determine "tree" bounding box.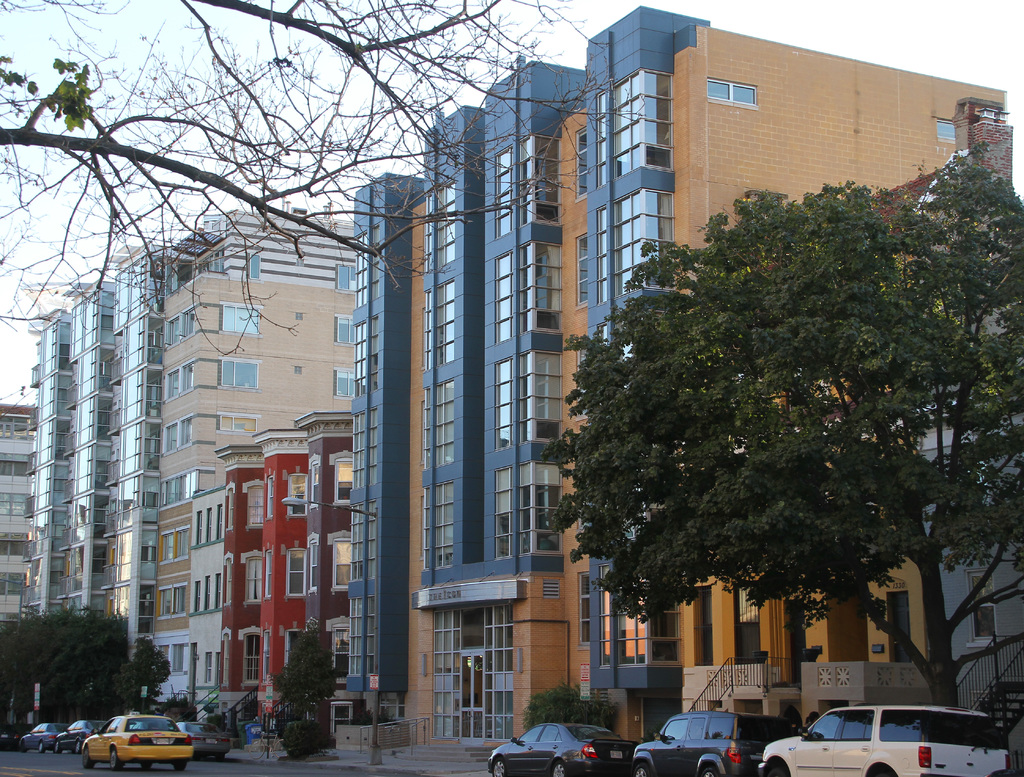
Determined: pyautogui.locateOnScreen(0, 0, 665, 404).
